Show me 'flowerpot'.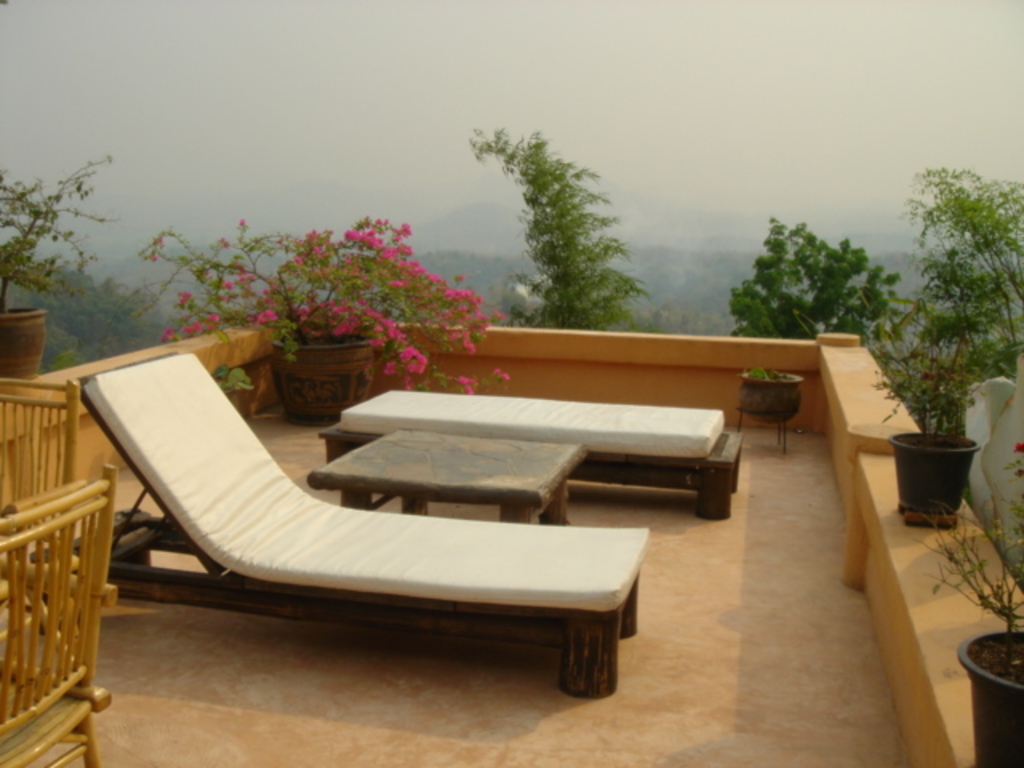
'flowerpot' is here: select_region(888, 430, 978, 522).
